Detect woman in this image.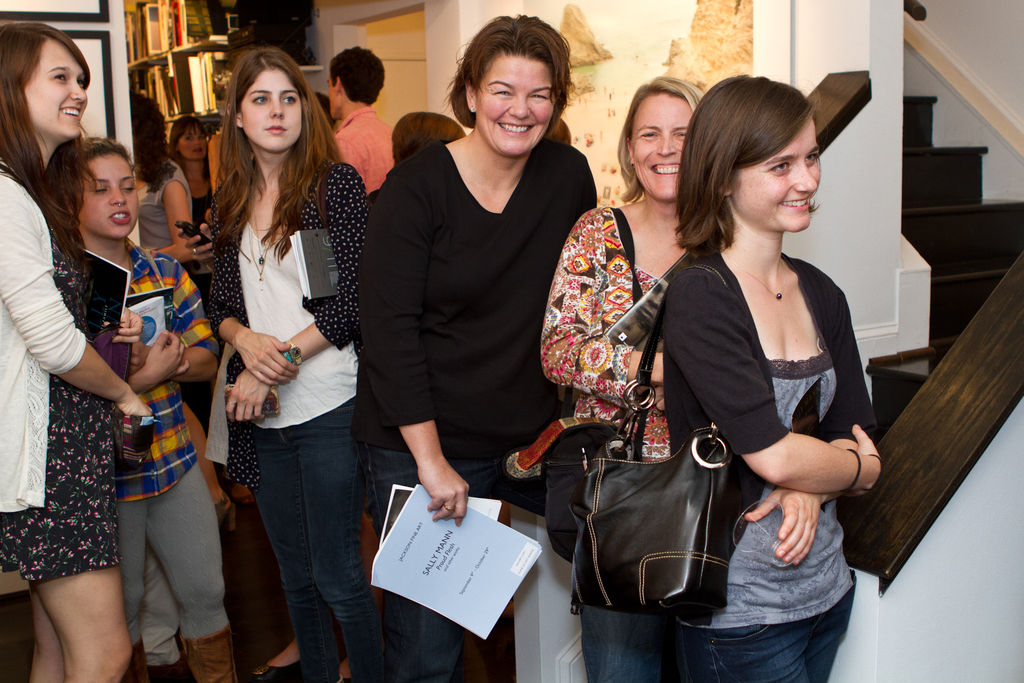
Detection: <region>169, 111, 207, 226</region>.
